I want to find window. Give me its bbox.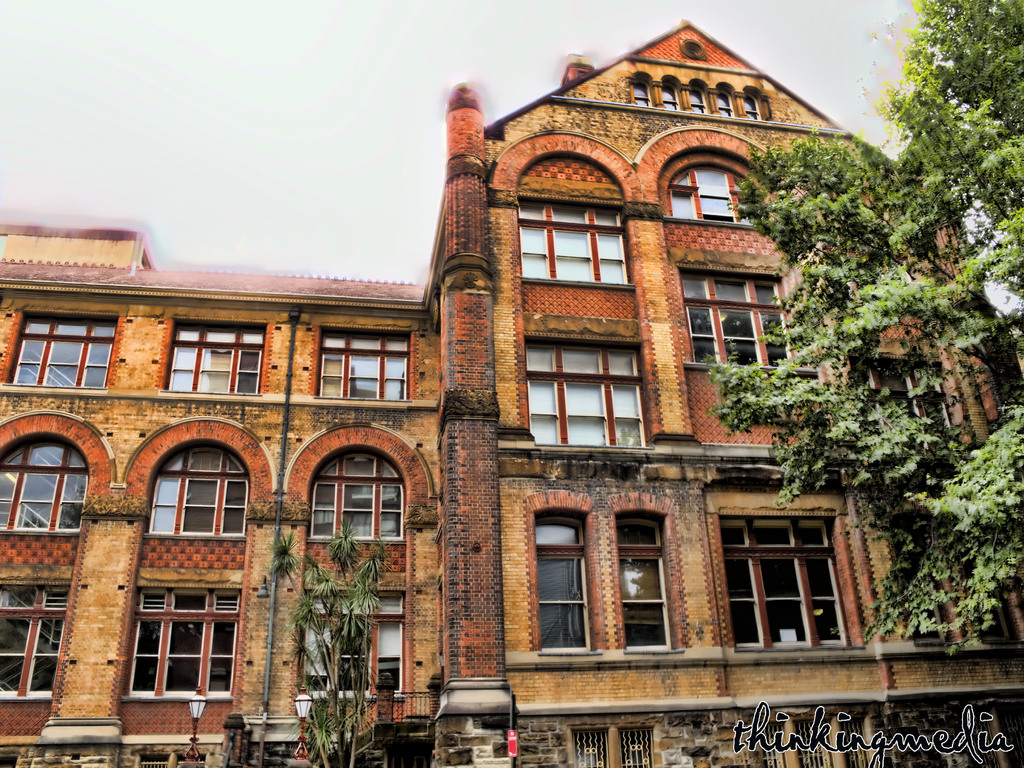
311,327,417,400.
